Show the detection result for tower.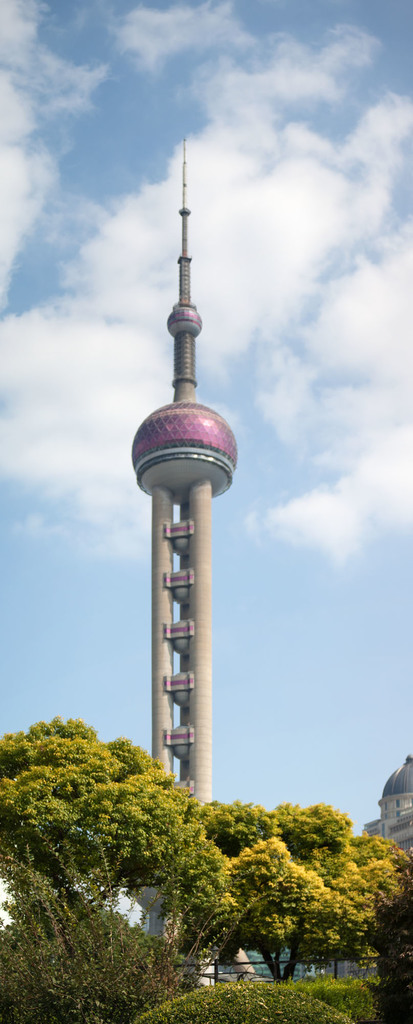
[x1=121, y1=157, x2=239, y2=800].
